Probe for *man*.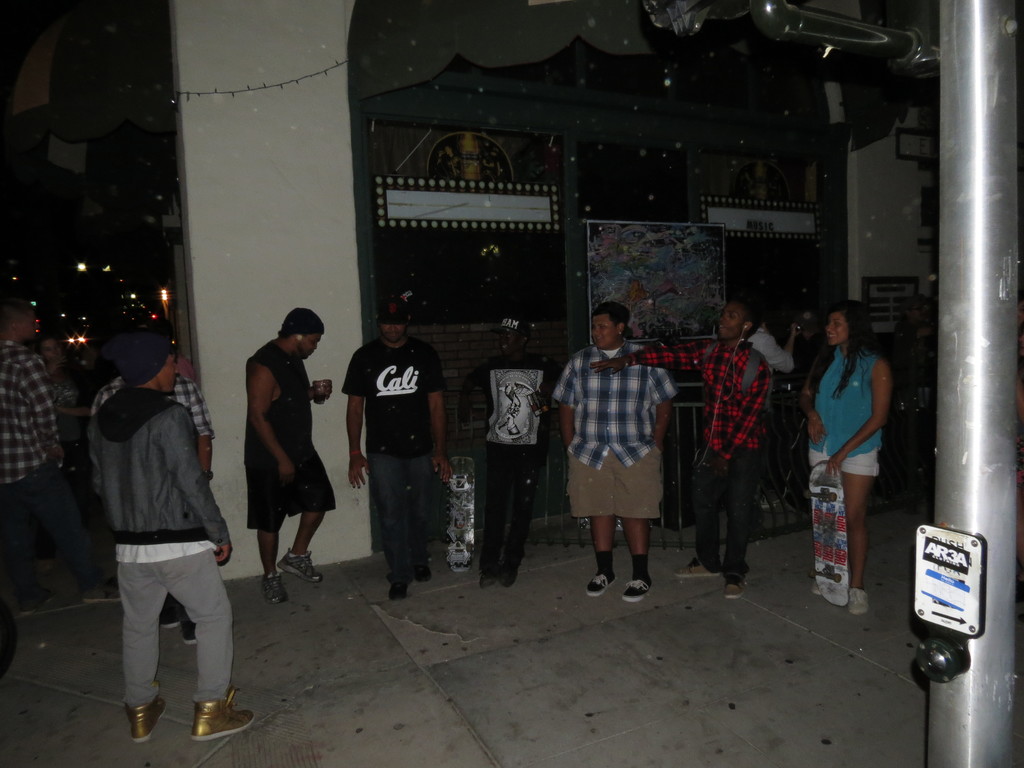
Probe result: 89:320:214:655.
